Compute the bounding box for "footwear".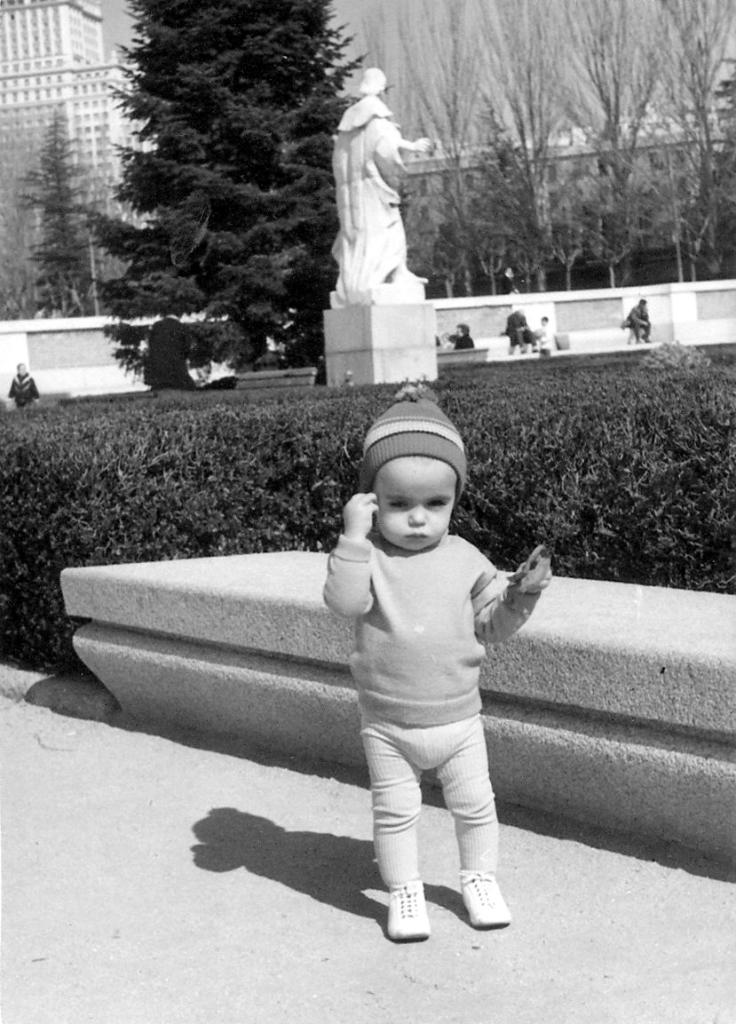
locate(384, 879, 428, 940).
